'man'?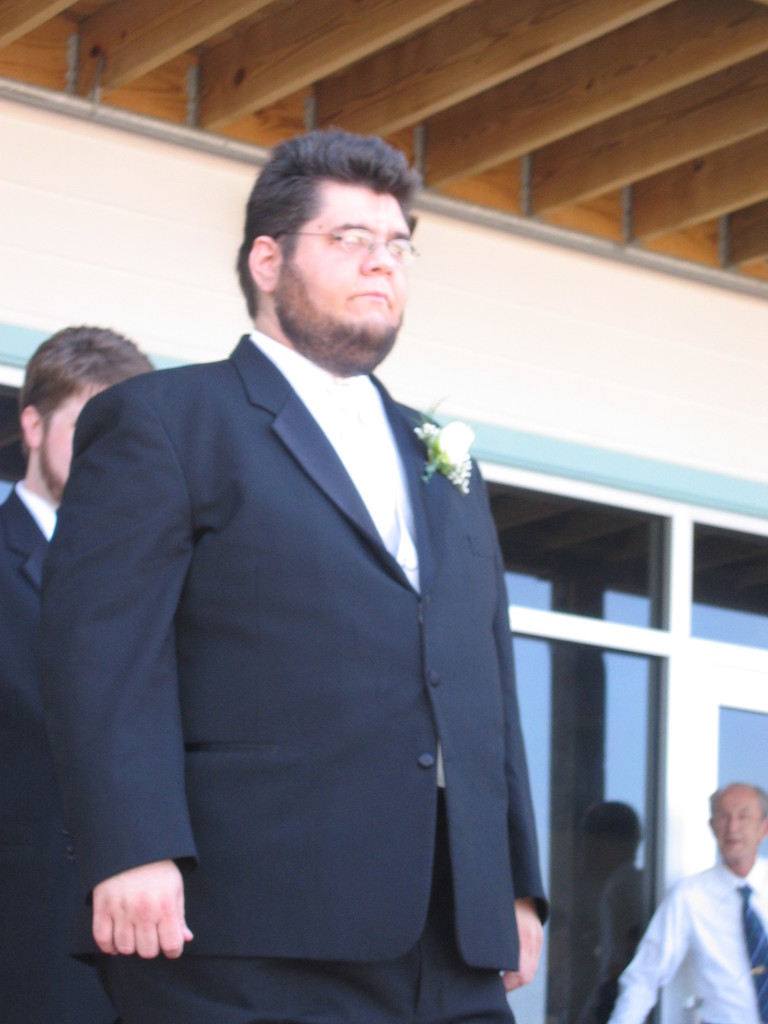
<box>34,124,557,1023</box>
